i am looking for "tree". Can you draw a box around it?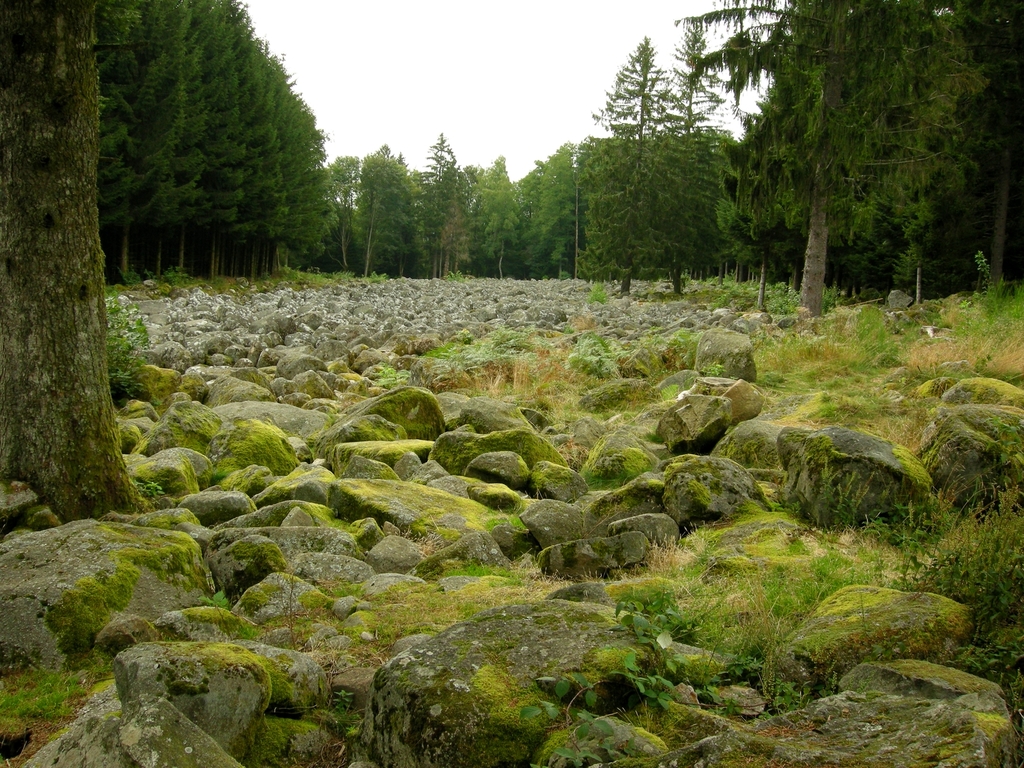
Sure, the bounding box is left=0, top=3, right=157, bottom=528.
